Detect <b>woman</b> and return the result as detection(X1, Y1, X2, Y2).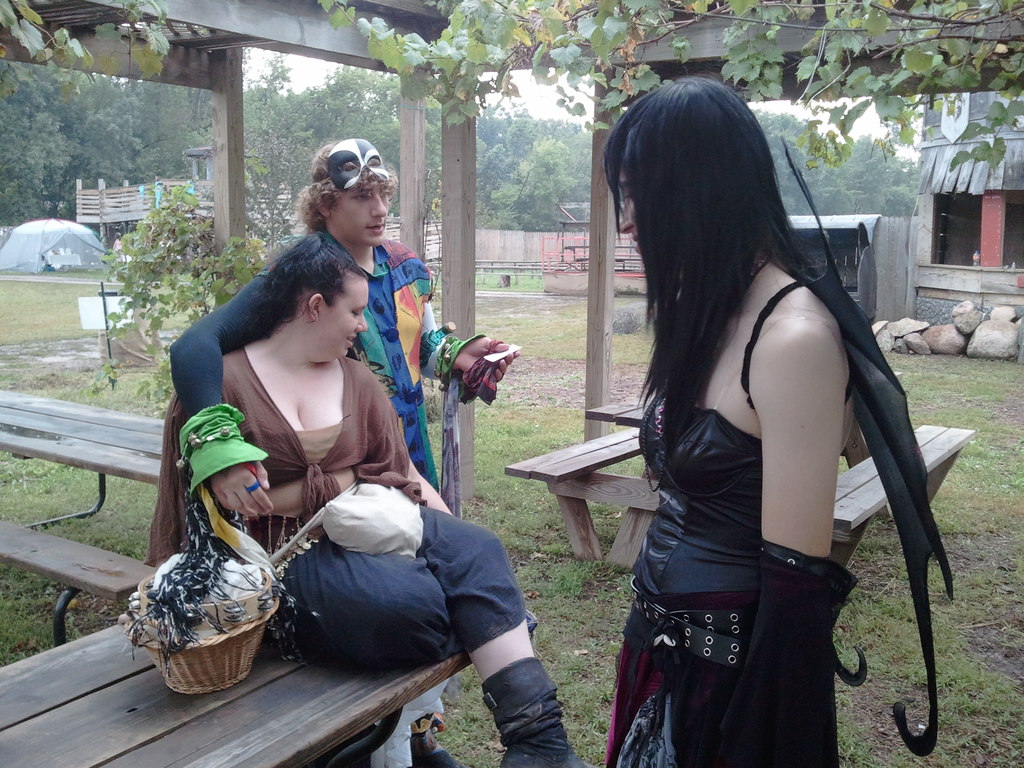
detection(575, 82, 956, 767).
